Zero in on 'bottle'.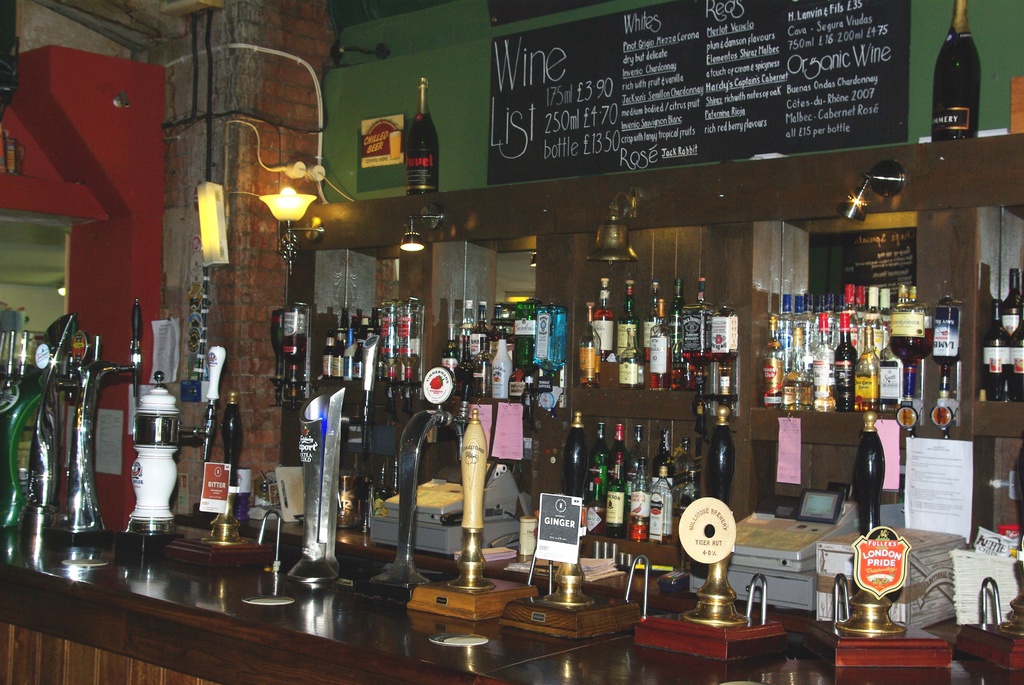
Zeroed in: (673, 433, 707, 512).
